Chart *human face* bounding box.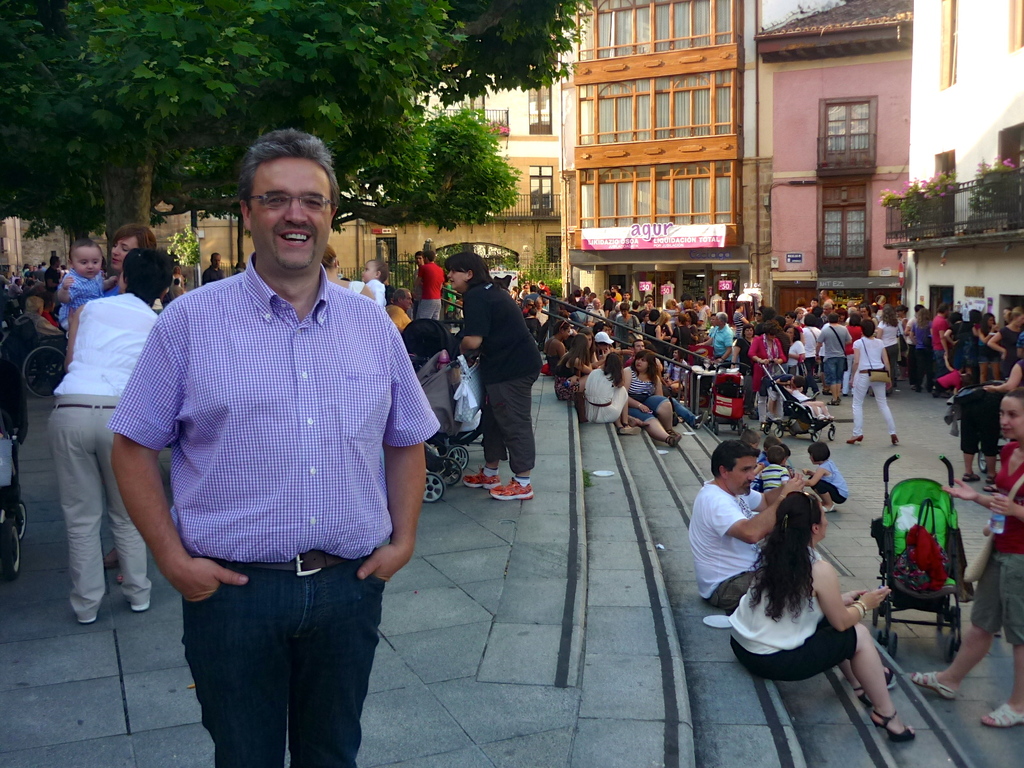
Charted: bbox=[417, 258, 422, 264].
